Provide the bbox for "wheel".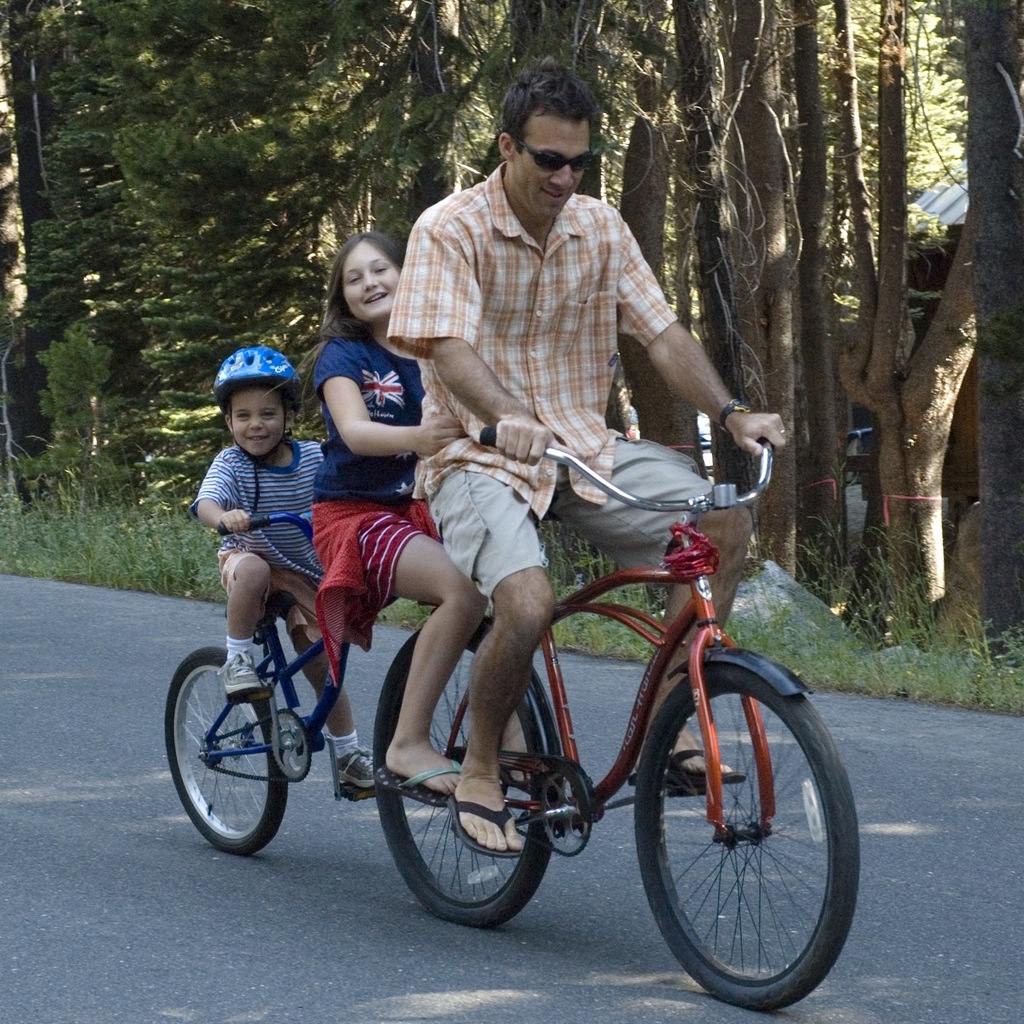
bbox=[370, 618, 550, 921].
